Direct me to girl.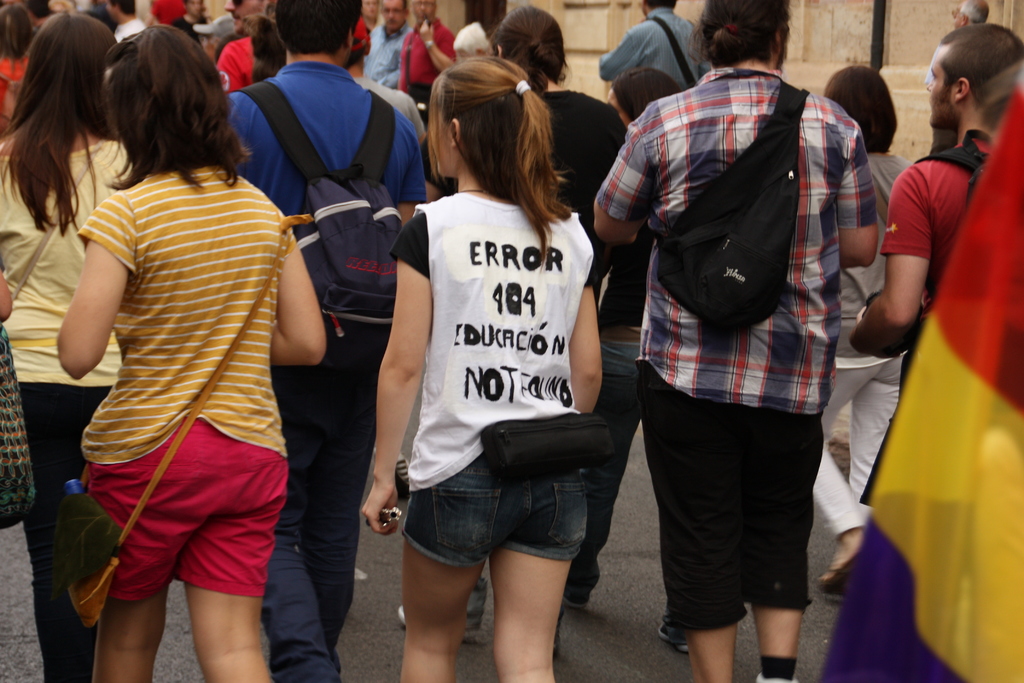
Direction: region(491, 8, 626, 281).
